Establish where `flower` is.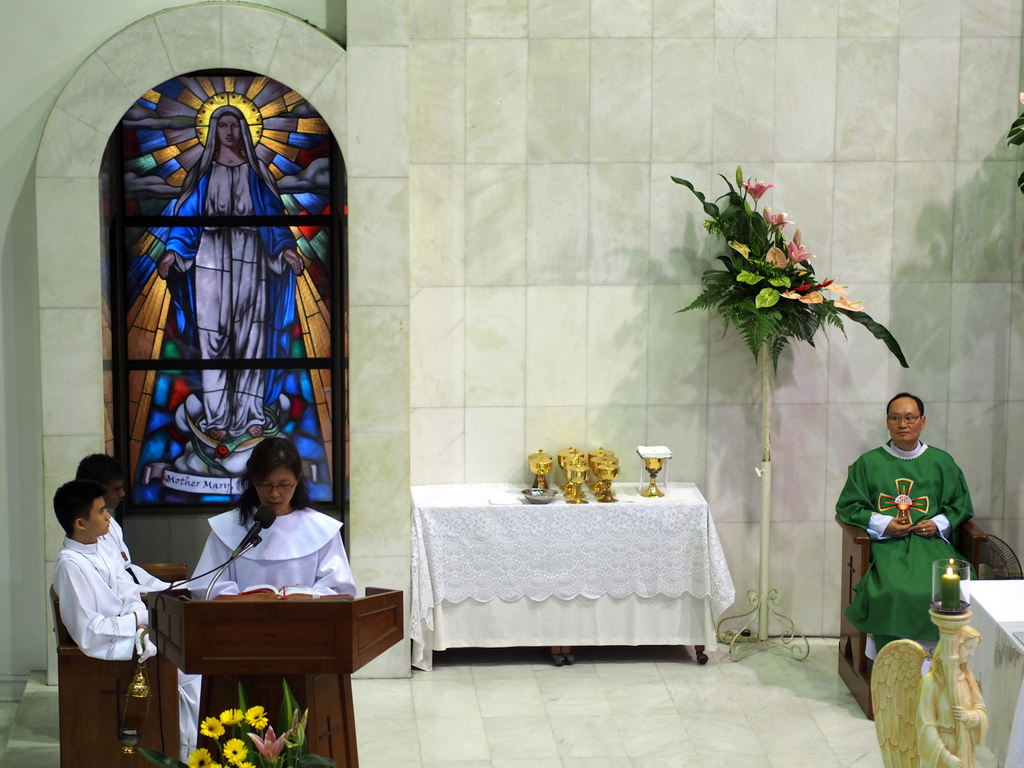
Established at x1=742 y1=181 x2=774 y2=201.
